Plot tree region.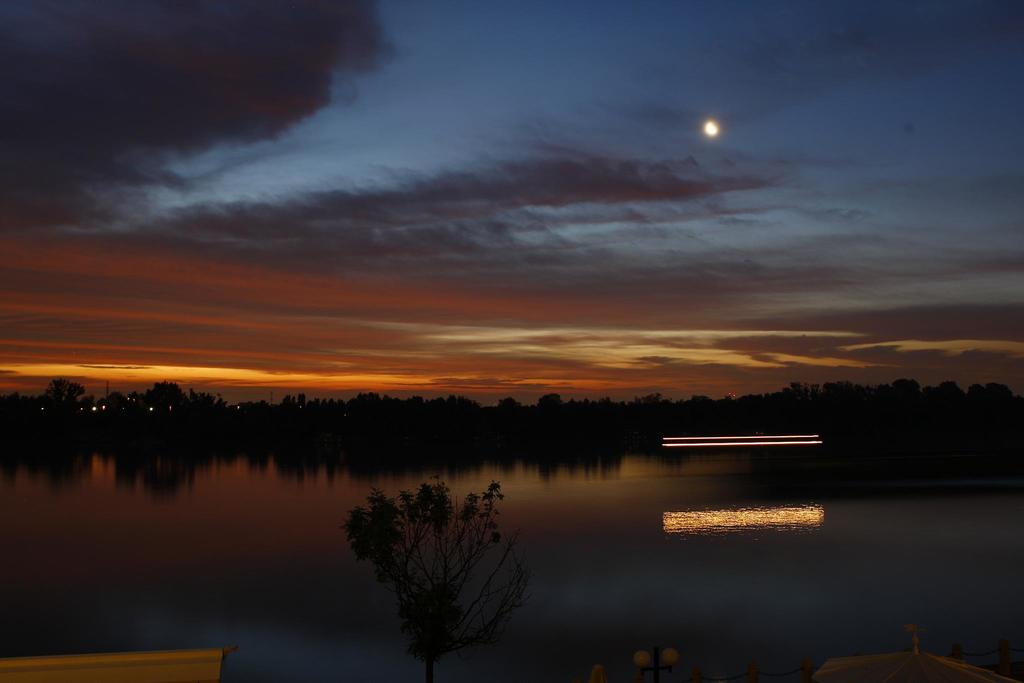
Plotted at [384, 470, 552, 666].
